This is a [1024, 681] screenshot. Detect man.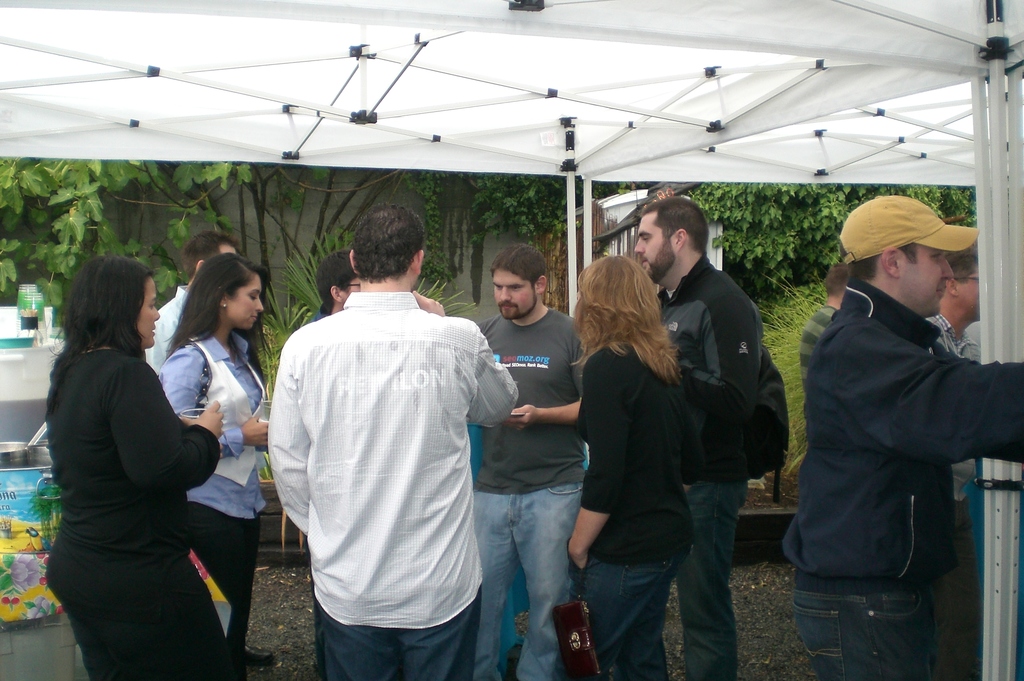
[797,193,1023,680].
